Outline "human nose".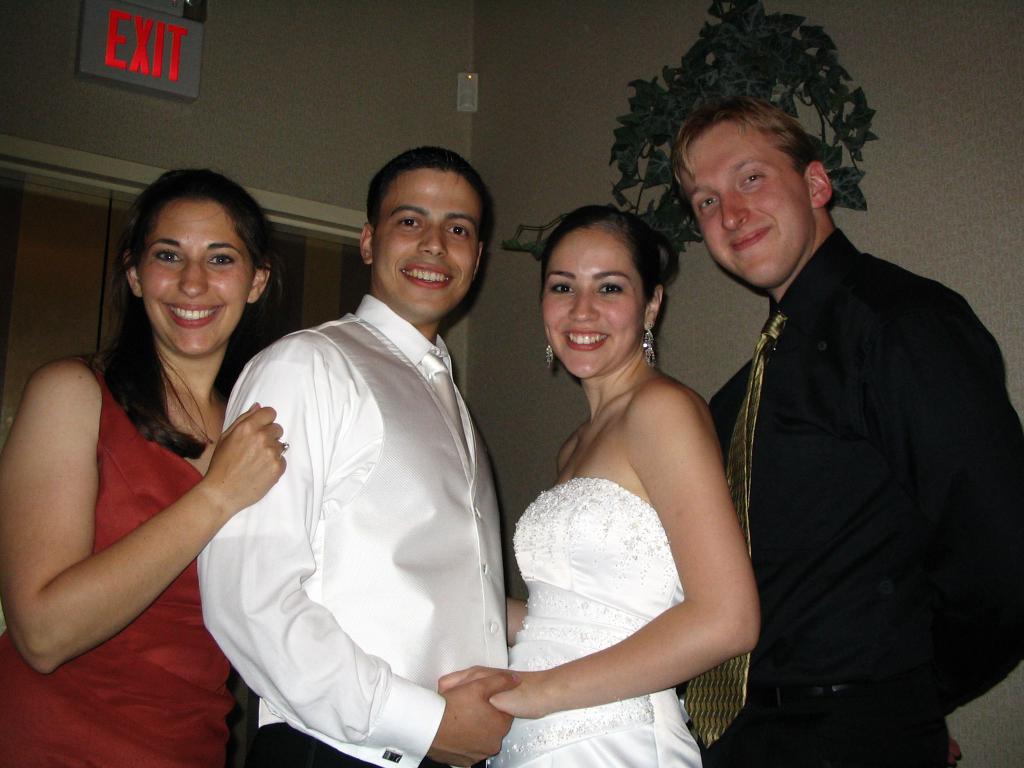
Outline: 723,193,752,230.
